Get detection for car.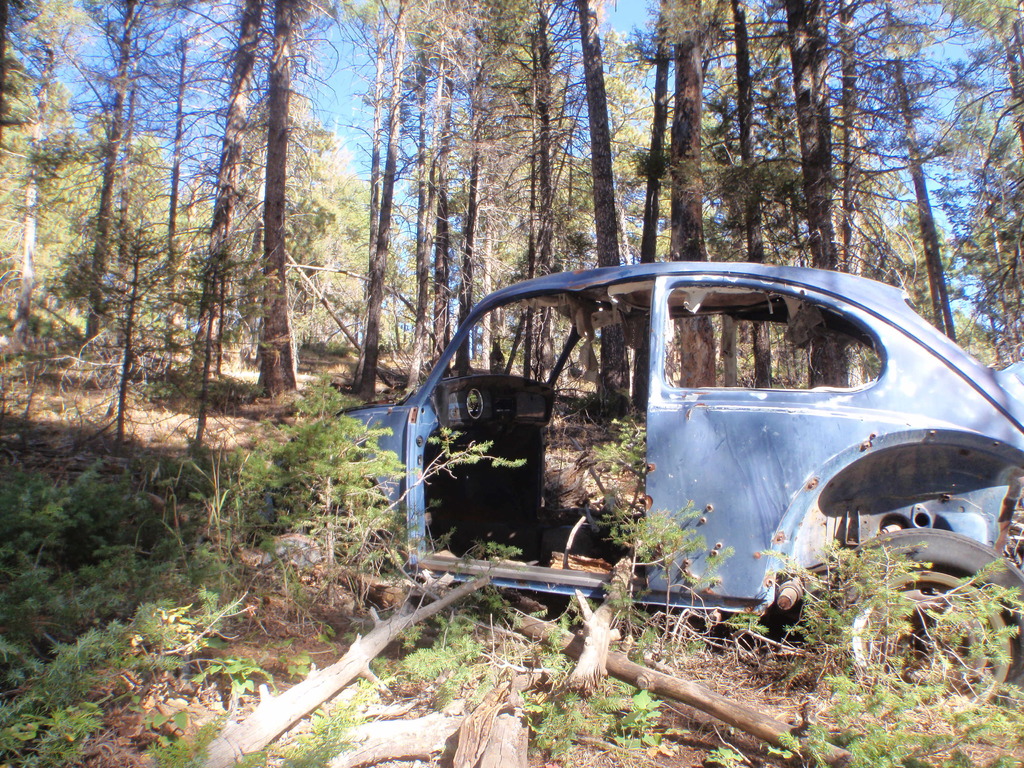
Detection: box=[249, 262, 1023, 701].
